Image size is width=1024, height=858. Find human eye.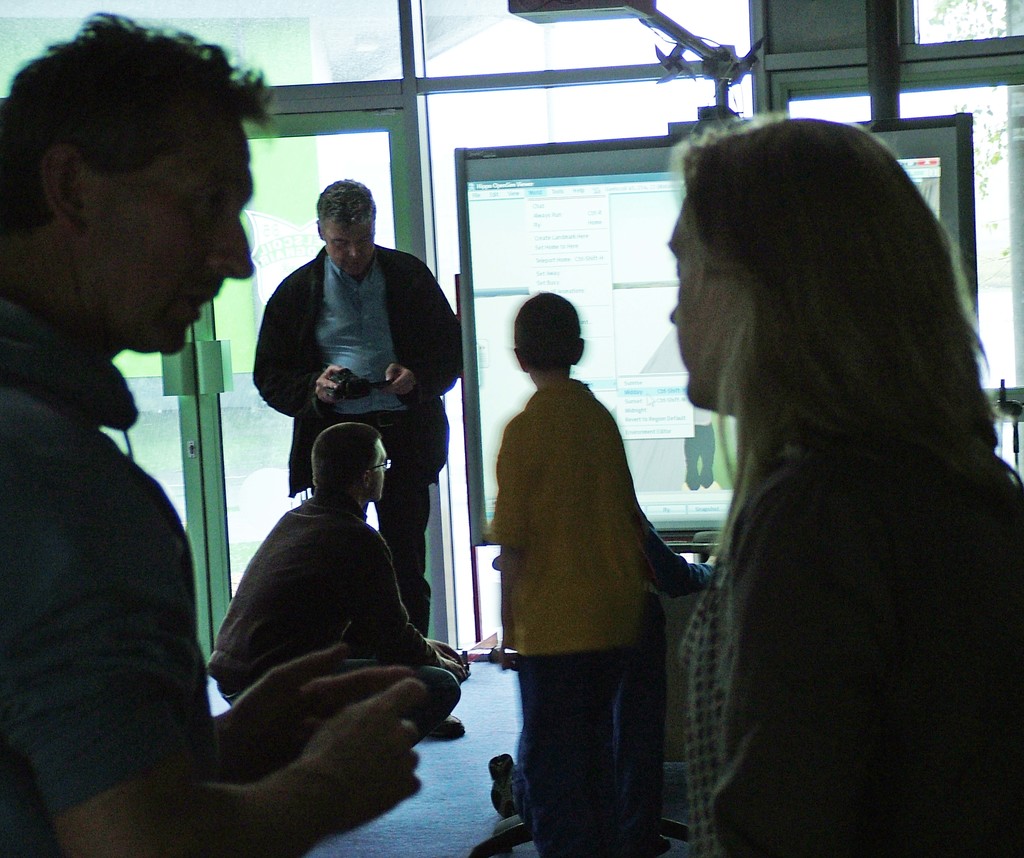
x1=187 y1=186 x2=231 y2=215.
